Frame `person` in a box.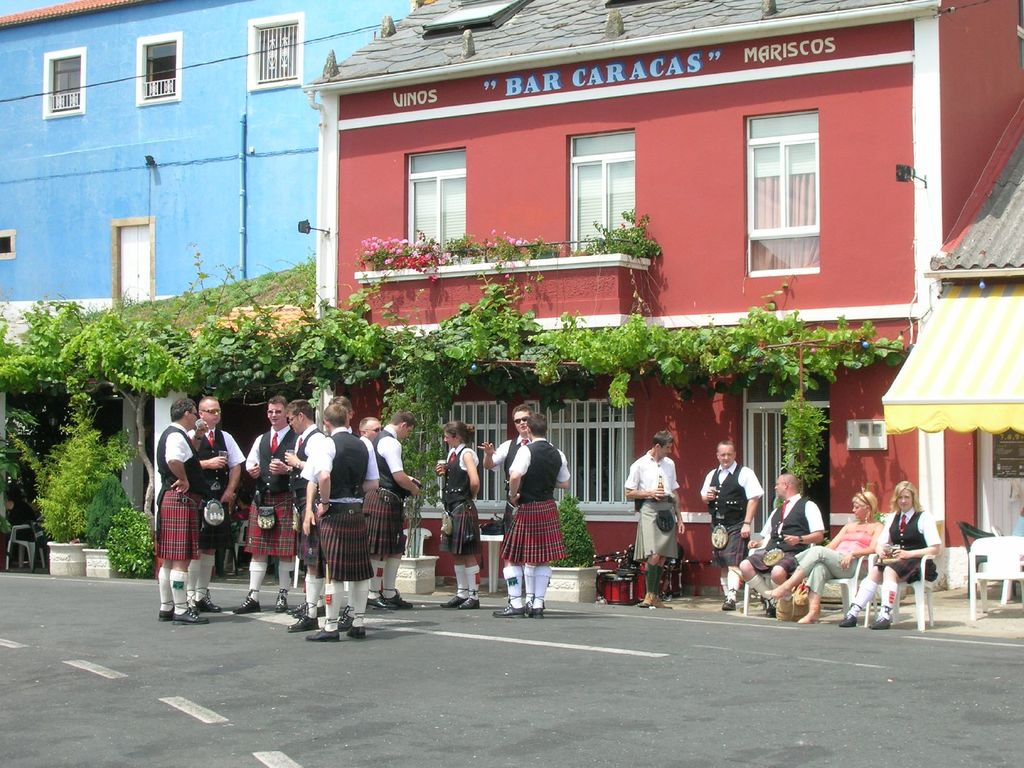
(left=187, top=395, right=243, bottom=617).
